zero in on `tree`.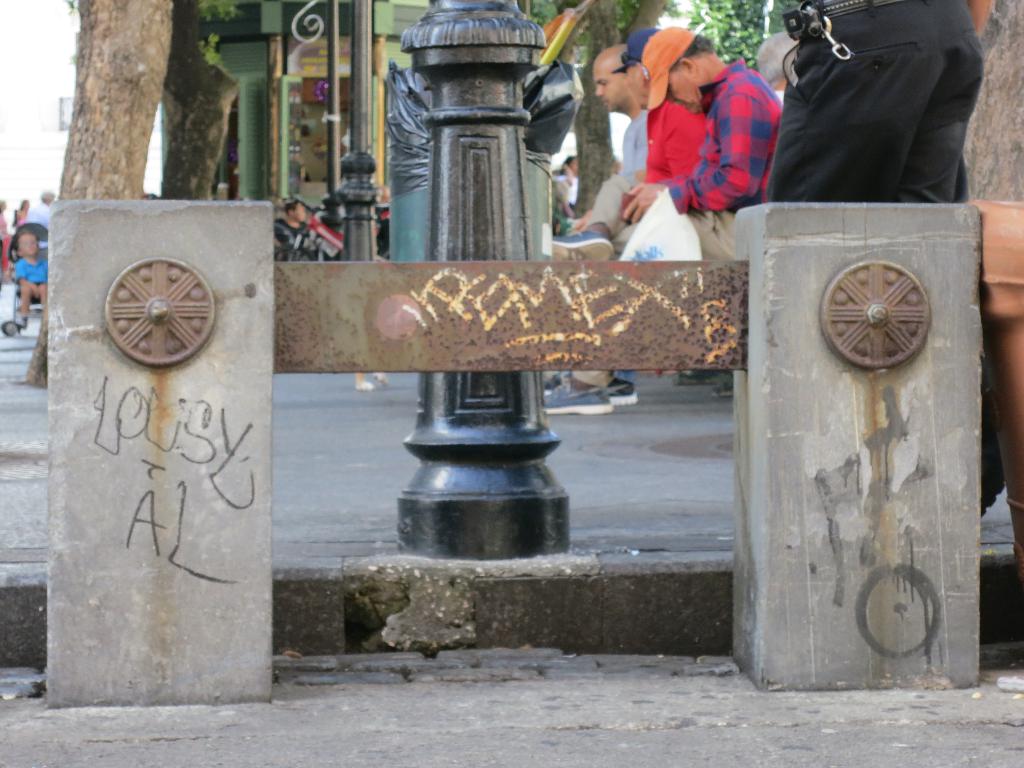
Zeroed in: left=162, top=0, right=240, bottom=200.
